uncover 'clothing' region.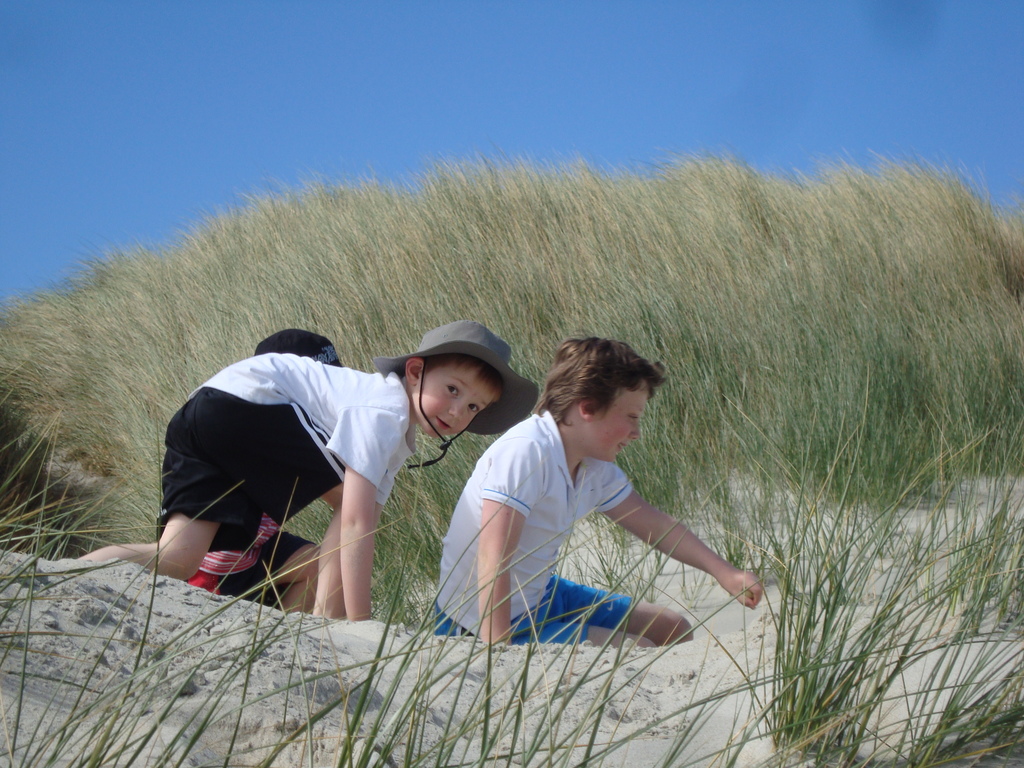
Uncovered: {"x1": 164, "y1": 324, "x2": 451, "y2": 587}.
